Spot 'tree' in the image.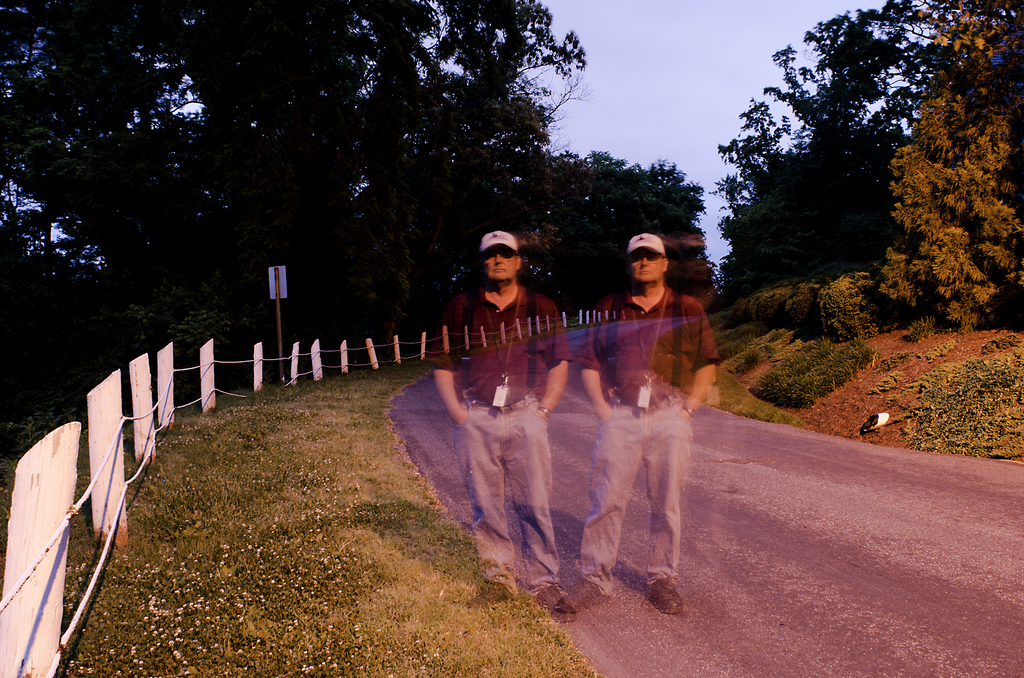
'tree' found at left=544, top=150, right=717, bottom=322.
